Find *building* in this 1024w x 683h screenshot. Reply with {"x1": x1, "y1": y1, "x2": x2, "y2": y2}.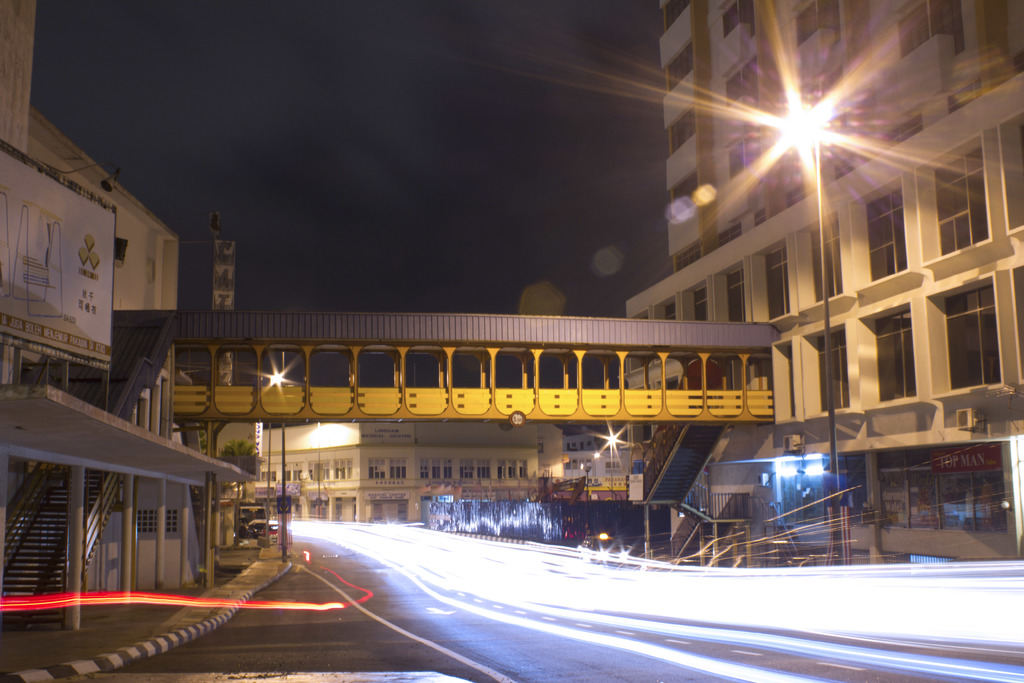
{"x1": 0, "y1": 0, "x2": 178, "y2": 632}.
